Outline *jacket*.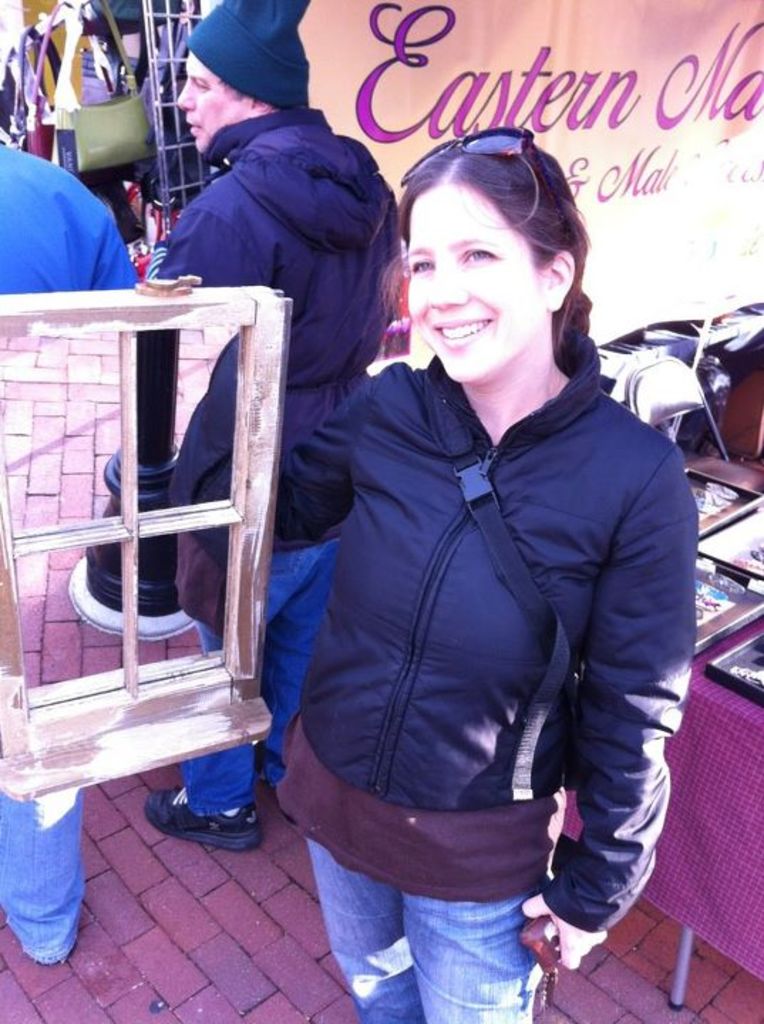
Outline: x1=262, y1=414, x2=717, y2=909.
